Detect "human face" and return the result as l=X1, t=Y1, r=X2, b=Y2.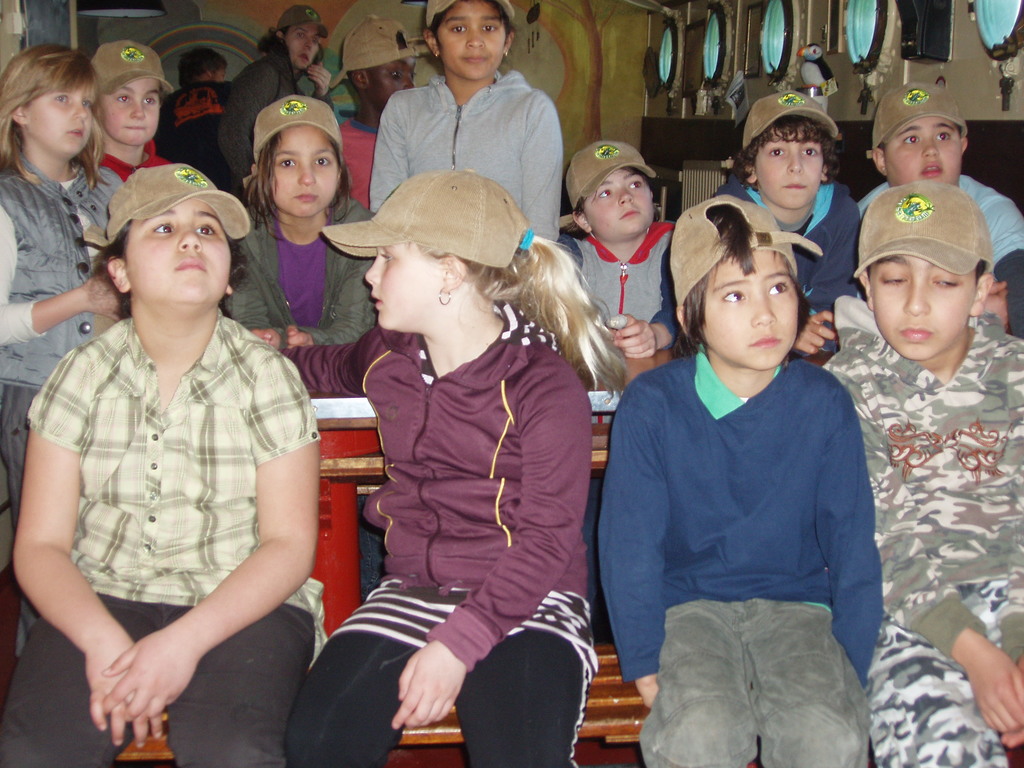
l=698, t=245, r=801, b=371.
